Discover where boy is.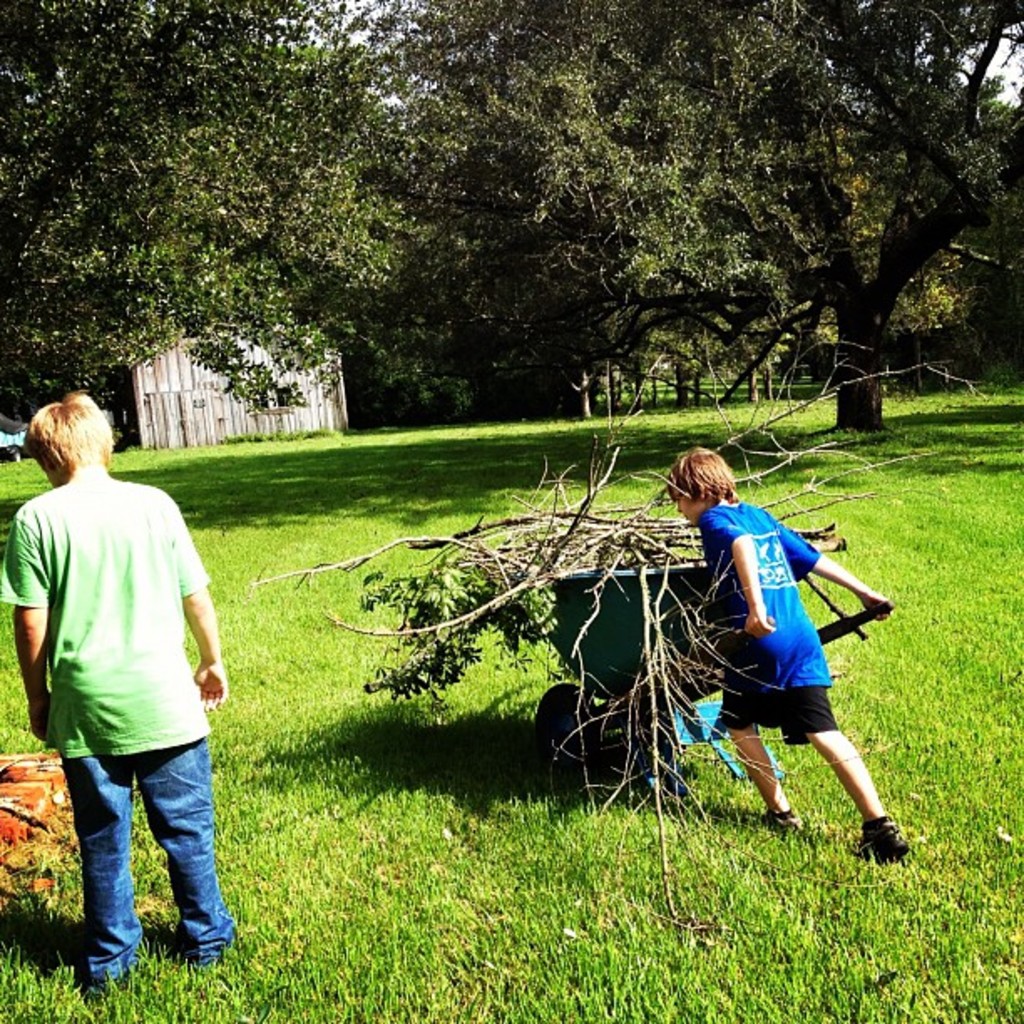
Discovered at BBox(668, 445, 922, 857).
